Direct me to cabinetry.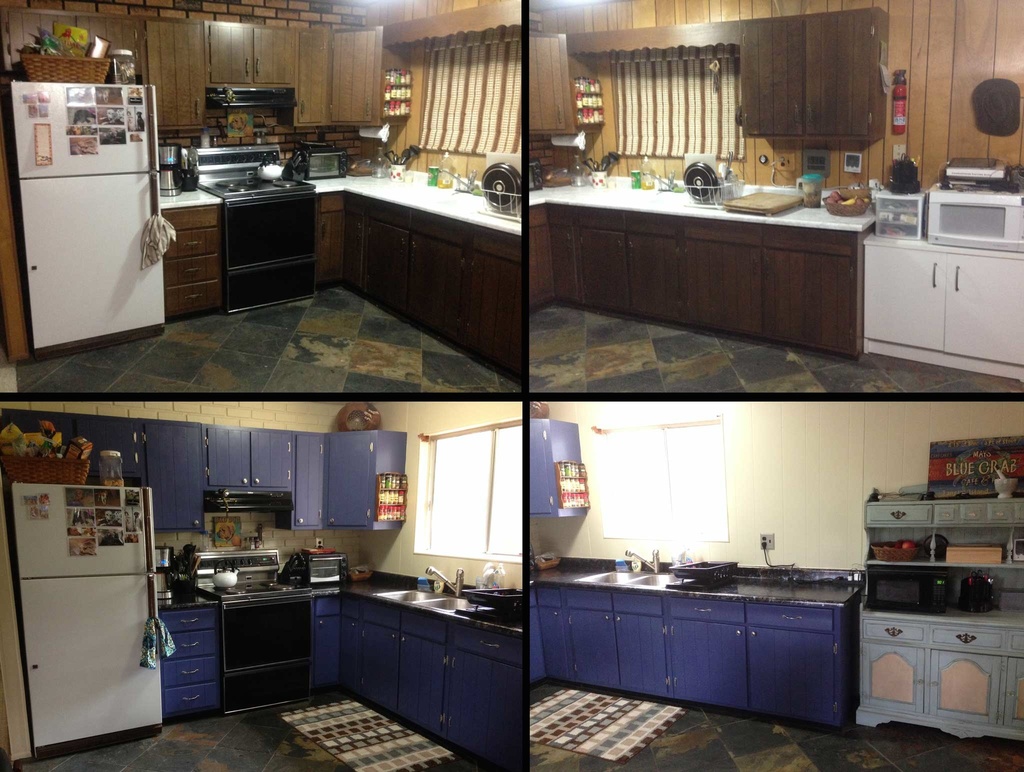
Direction: [671,588,850,722].
